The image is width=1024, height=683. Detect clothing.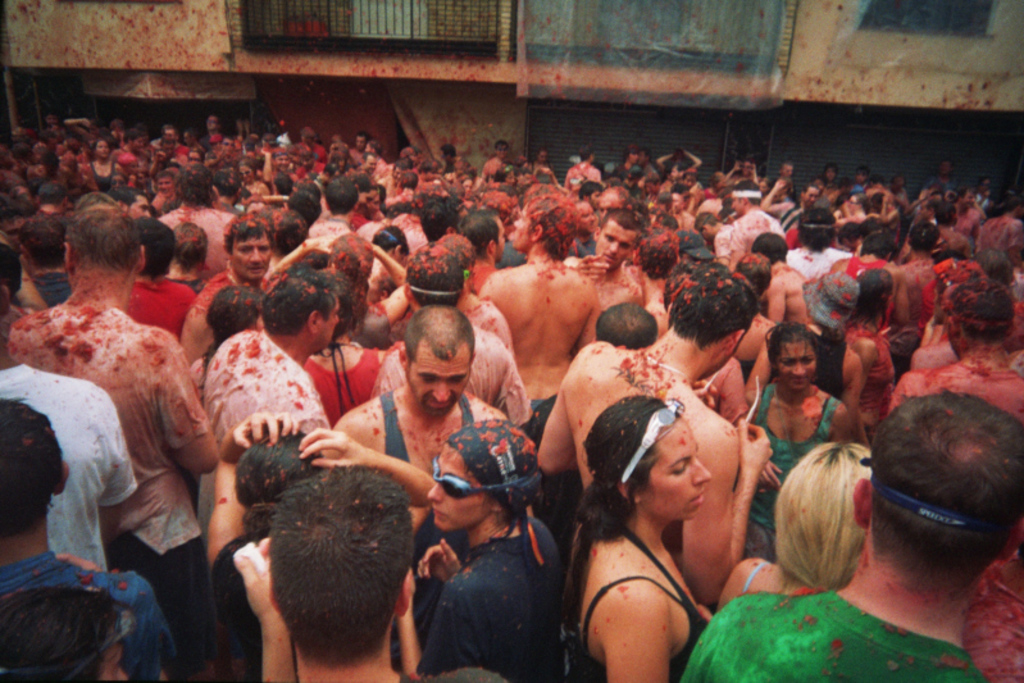
Detection: select_region(705, 191, 725, 205).
